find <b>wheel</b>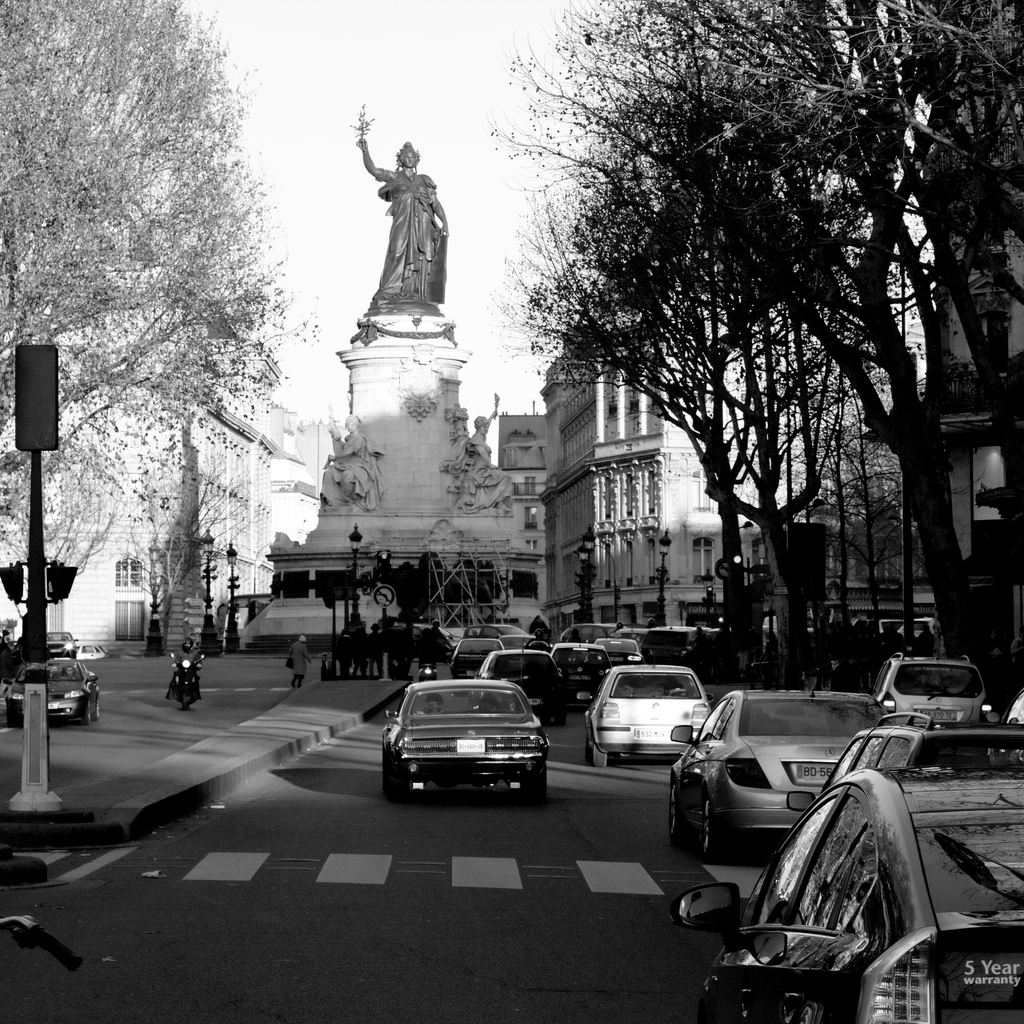
(6,719,22,731)
